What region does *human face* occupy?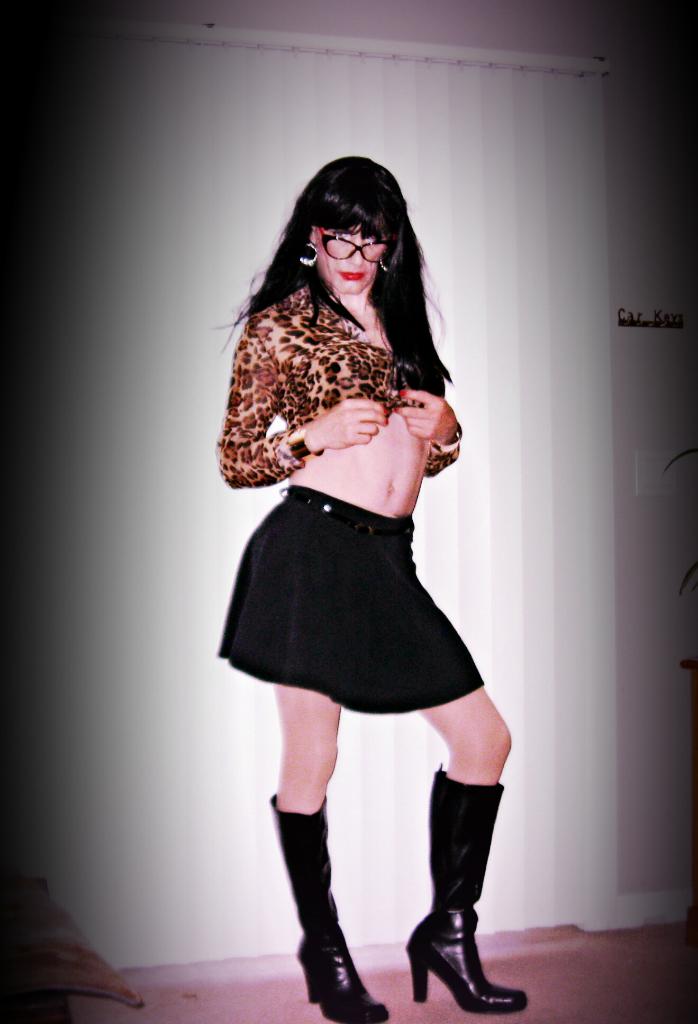
[313, 220, 384, 296].
